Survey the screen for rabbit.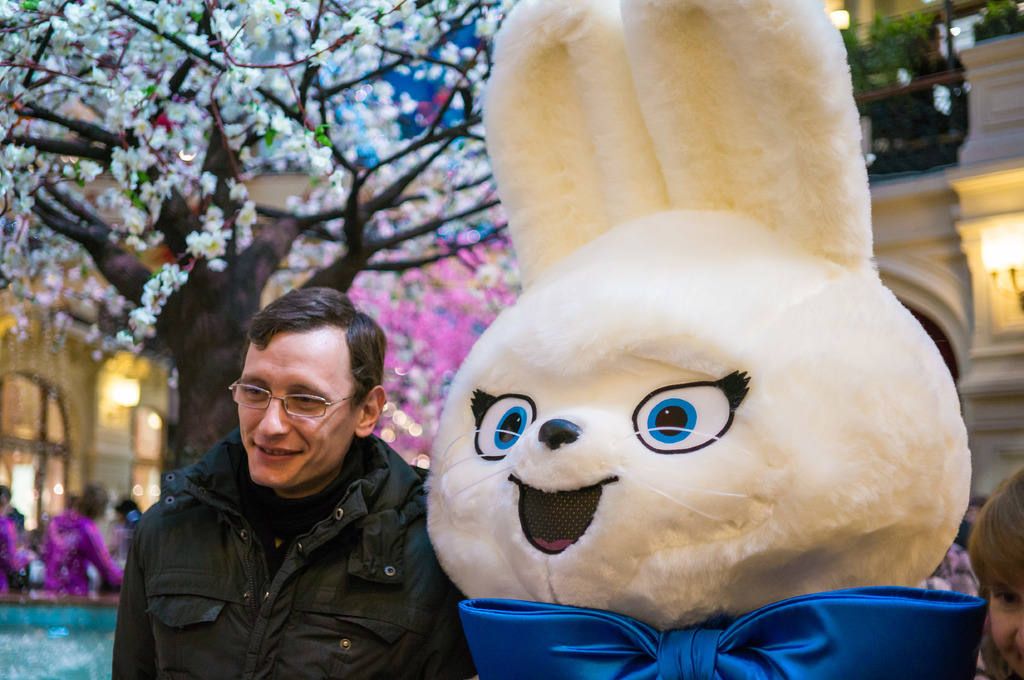
Survey found: 420, 0, 975, 629.
